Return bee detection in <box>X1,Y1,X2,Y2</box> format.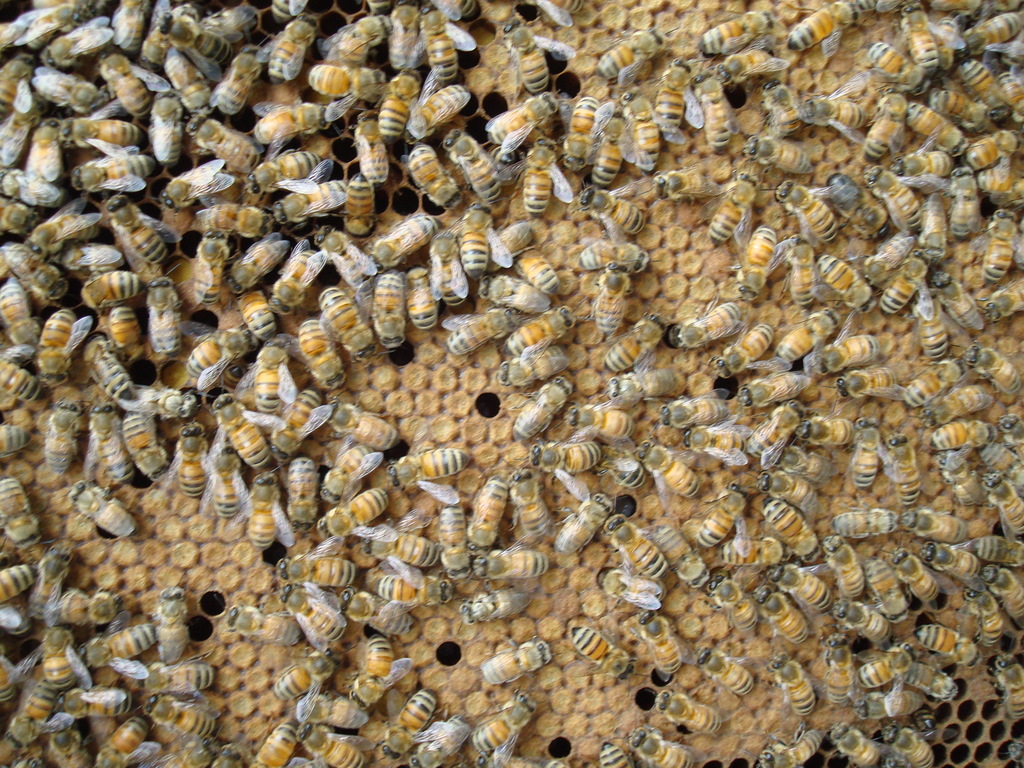
<box>782,444,827,478</box>.
